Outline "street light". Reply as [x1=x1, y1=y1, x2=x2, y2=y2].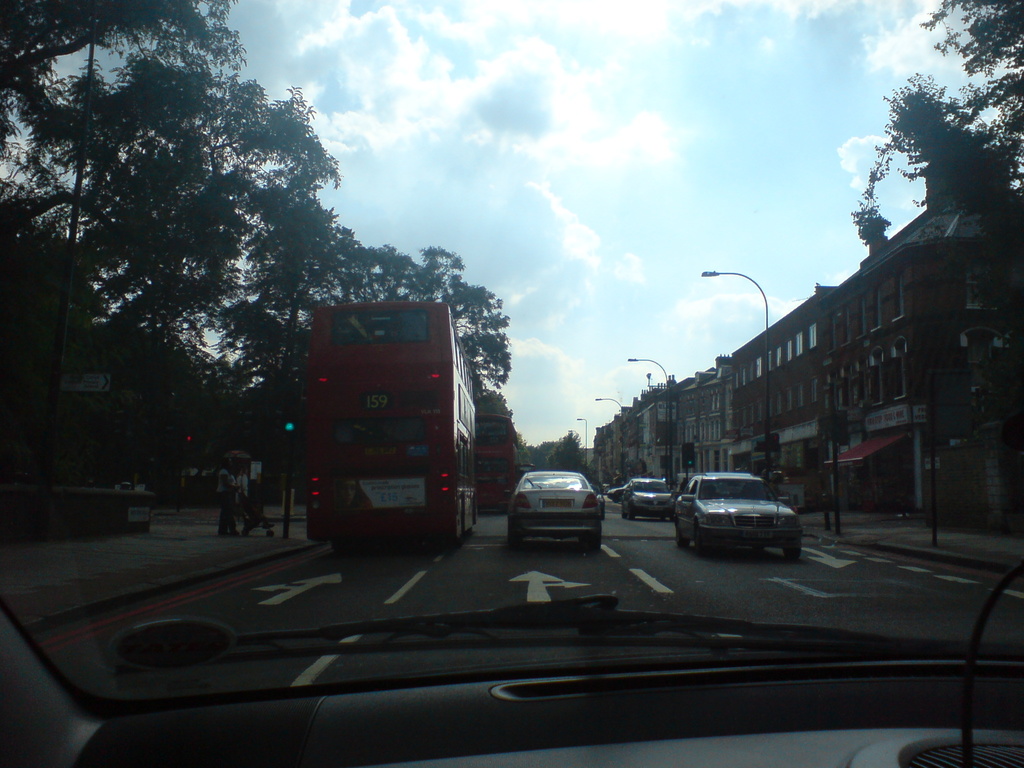
[x1=579, y1=416, x2=585, y2=471].
